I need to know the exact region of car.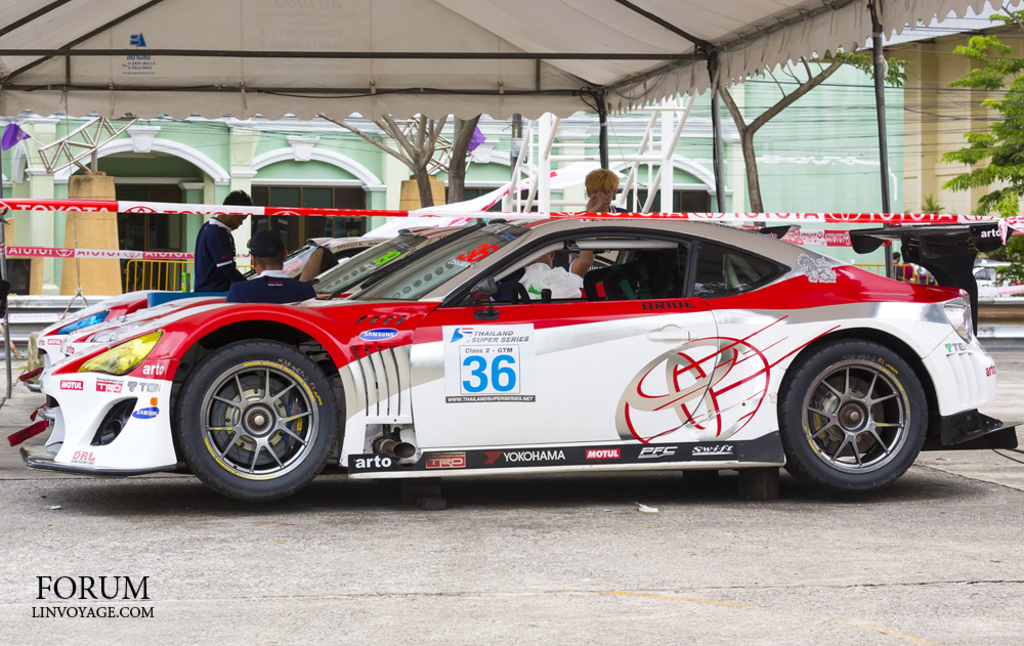
Region: (34,208,629,336).
